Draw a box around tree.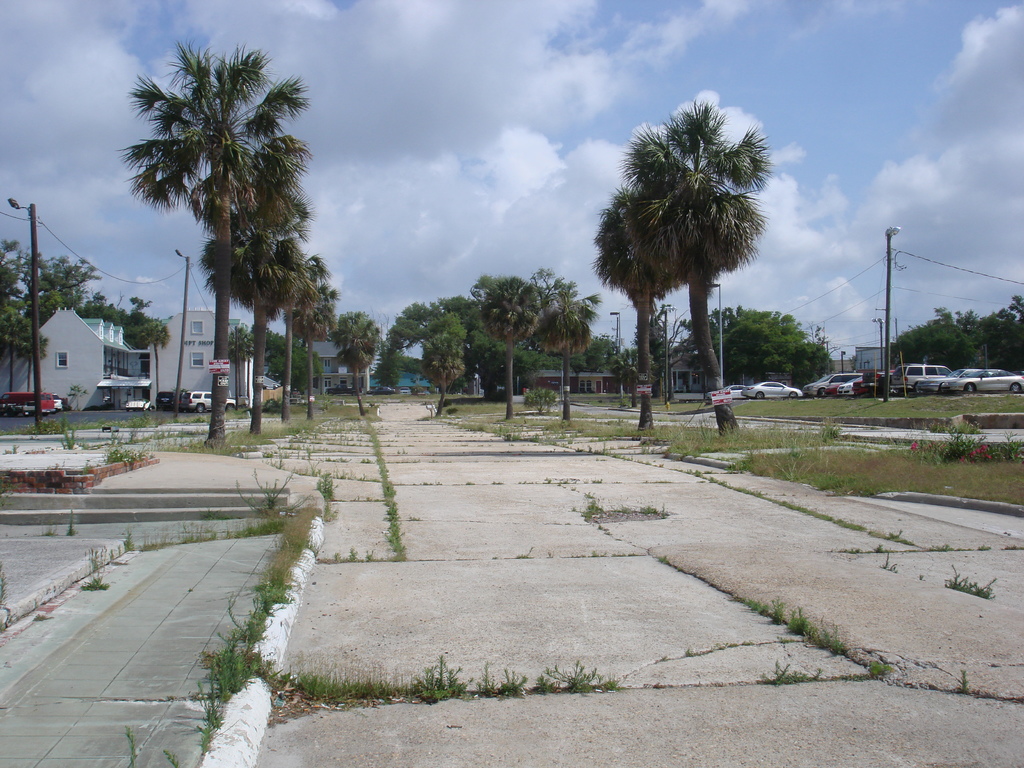
{"x1": 335, "y1": 305, "x2": 390, "y2": 410}.
